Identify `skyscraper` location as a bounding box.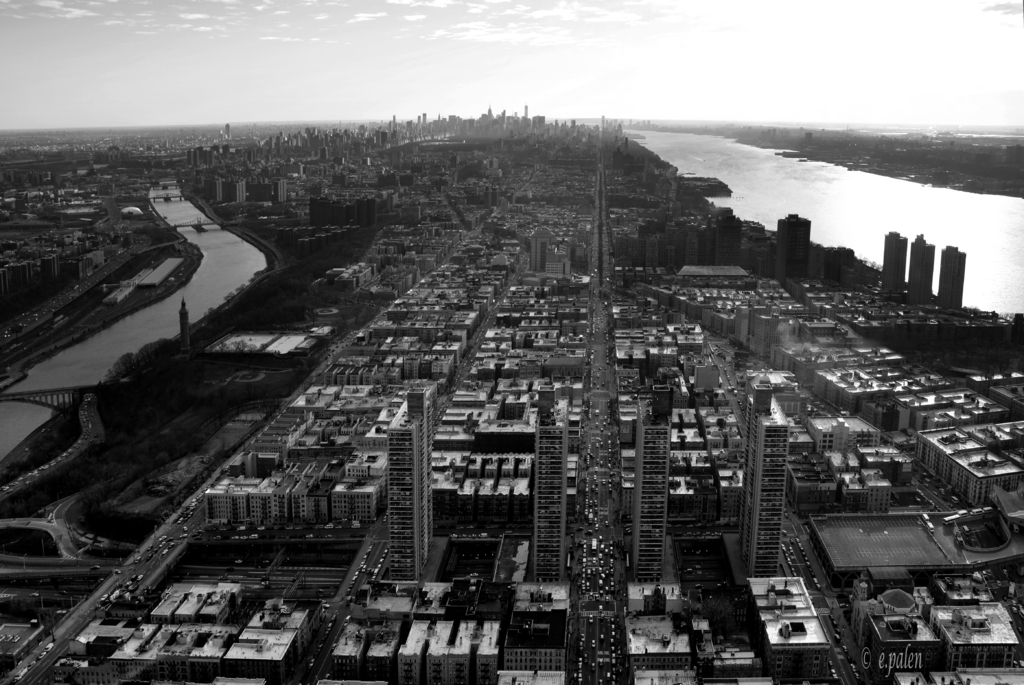
crop(737, 383, 788, 577).
